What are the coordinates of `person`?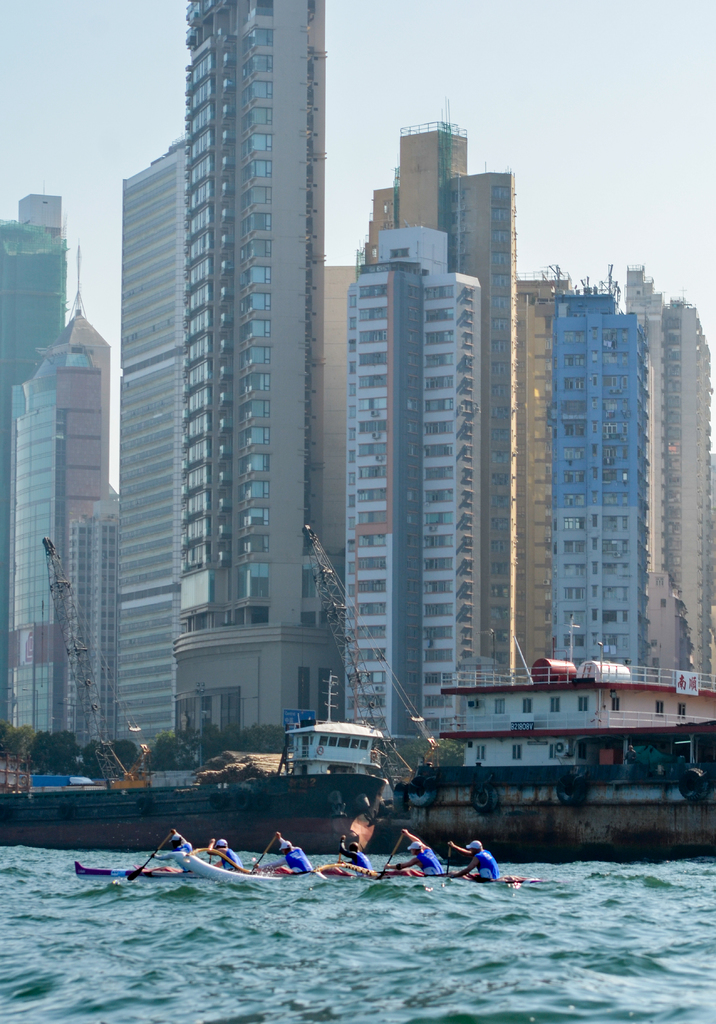
l=157, t=829, r=200, b=876.
